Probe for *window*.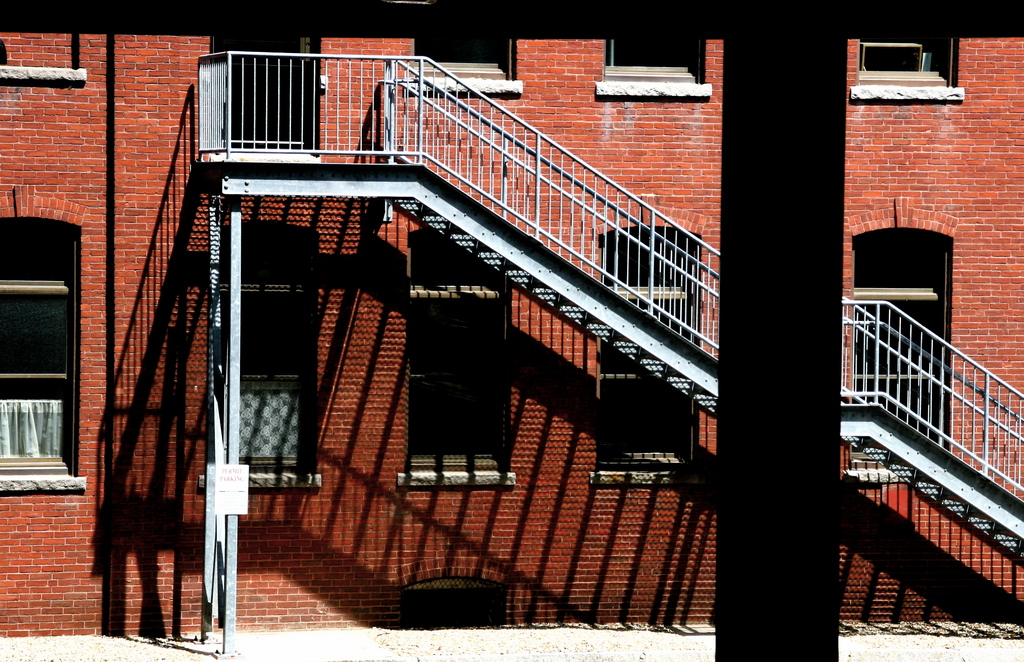
Probe result: crop(409, 223, 506, 467).
